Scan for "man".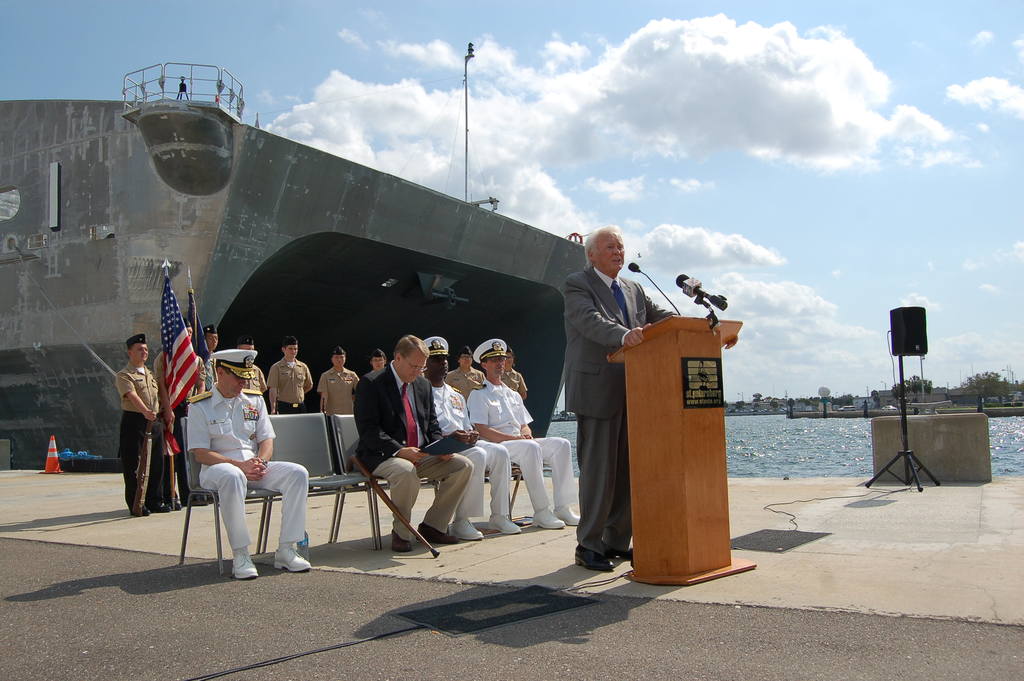
Scan result: bbox(561, 220, 740, 571).
